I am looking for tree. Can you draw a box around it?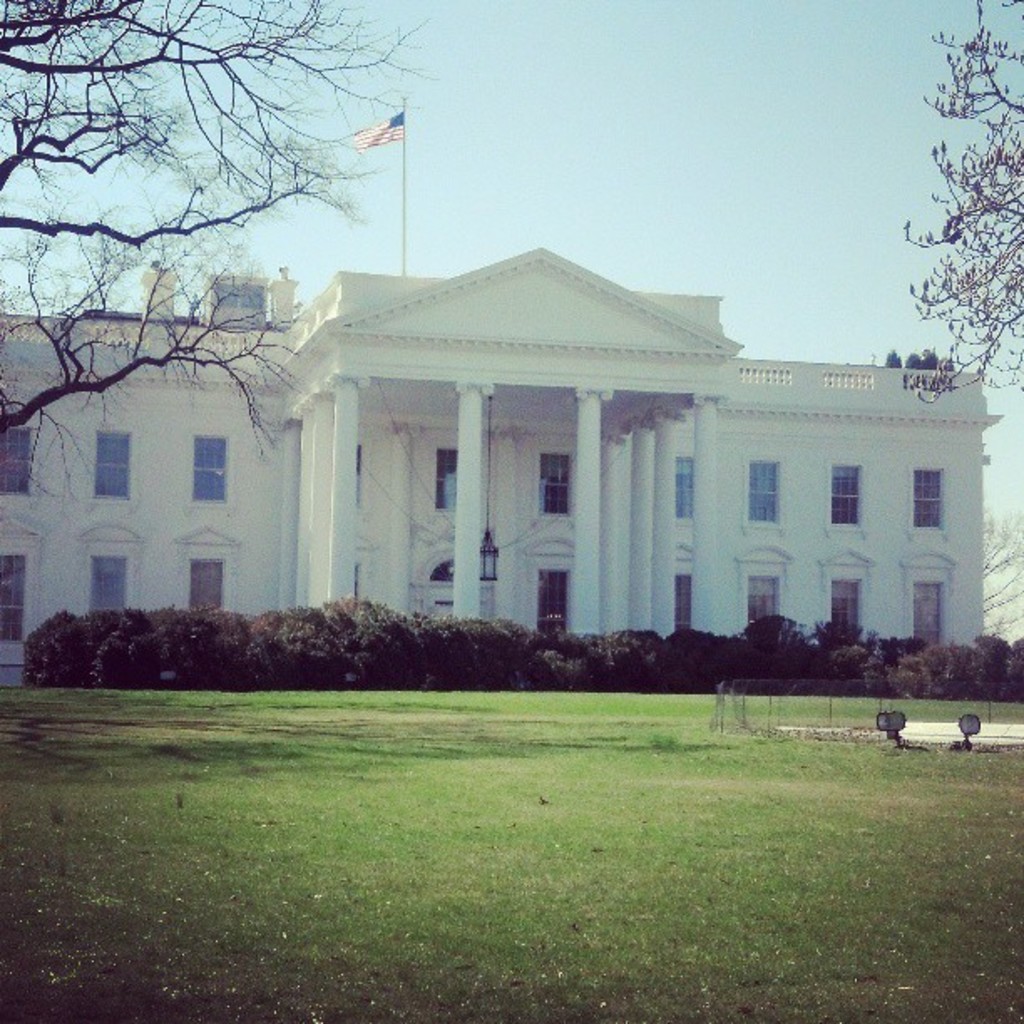
Sure, the bounding box is bbox=[38, 28, 395, 624].
